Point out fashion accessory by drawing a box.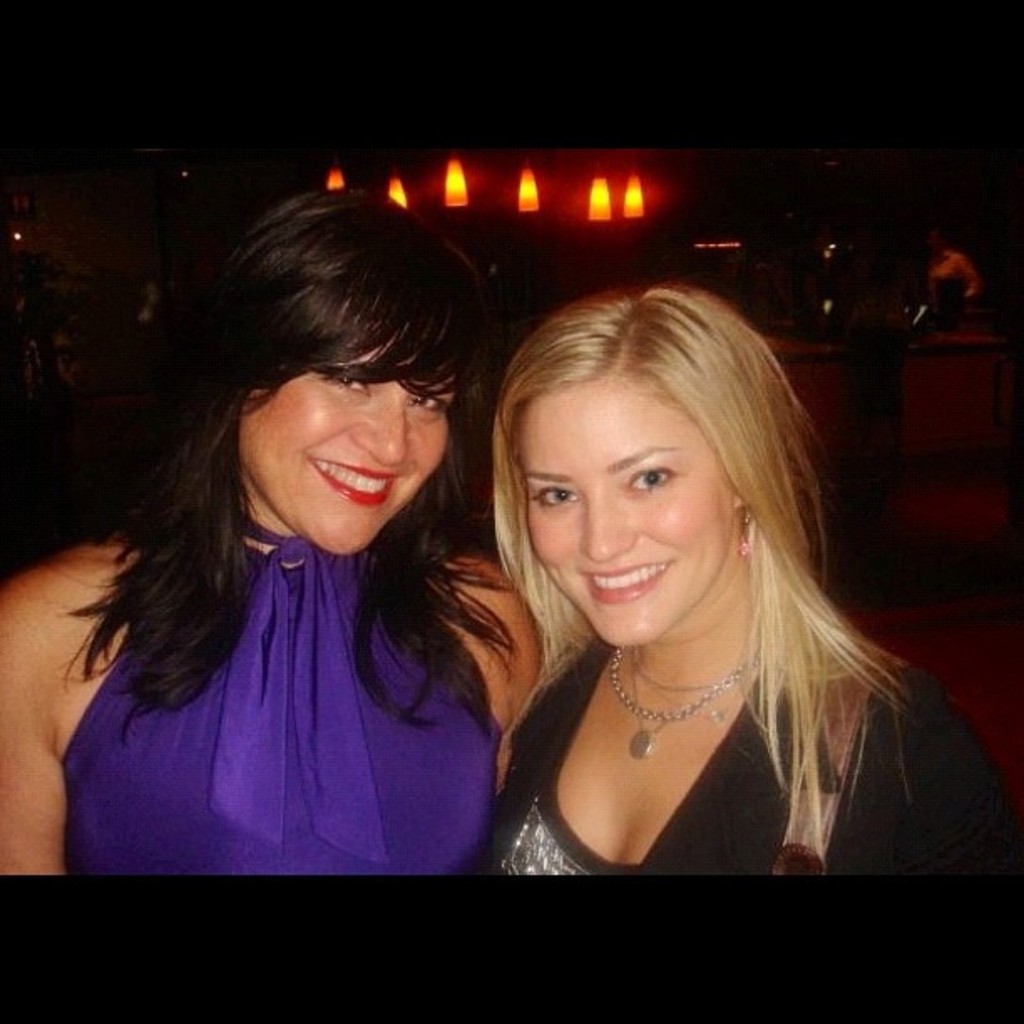
599,646,761,765.
